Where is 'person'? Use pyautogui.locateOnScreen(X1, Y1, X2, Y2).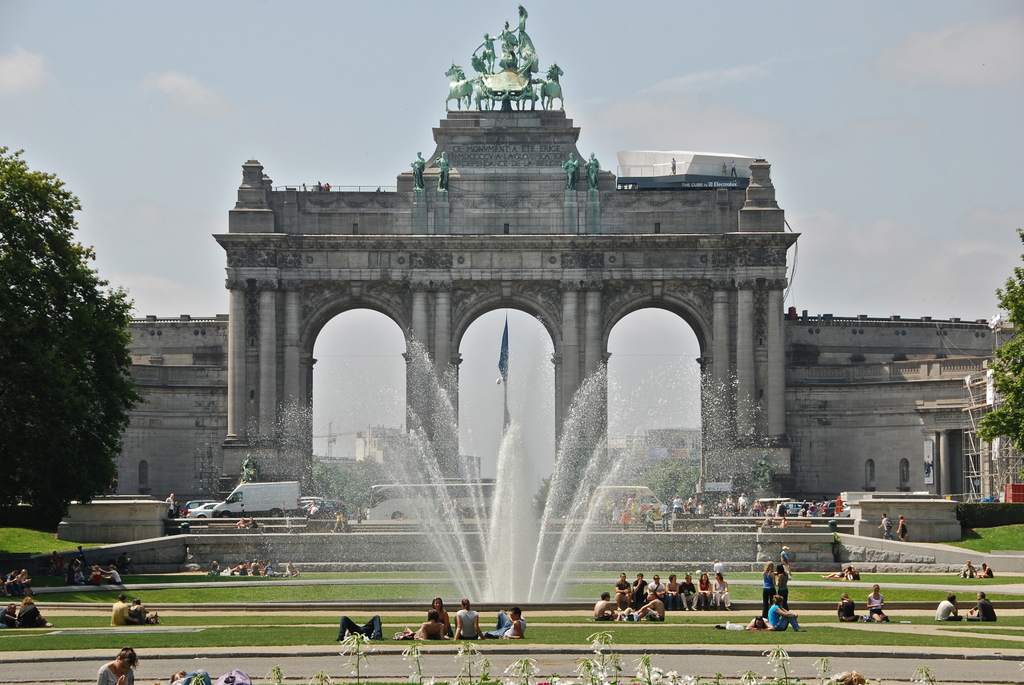
pyautogui.locateOnScreen(79, 636, 136, 684).
